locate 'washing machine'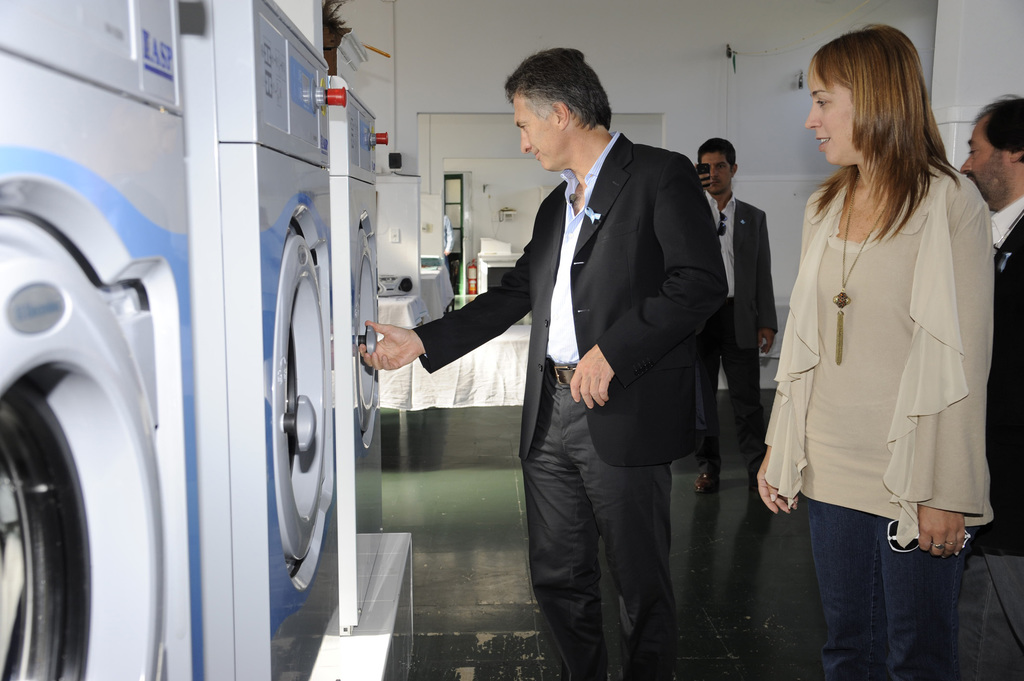
bbox(0, 2, 207, 676)
